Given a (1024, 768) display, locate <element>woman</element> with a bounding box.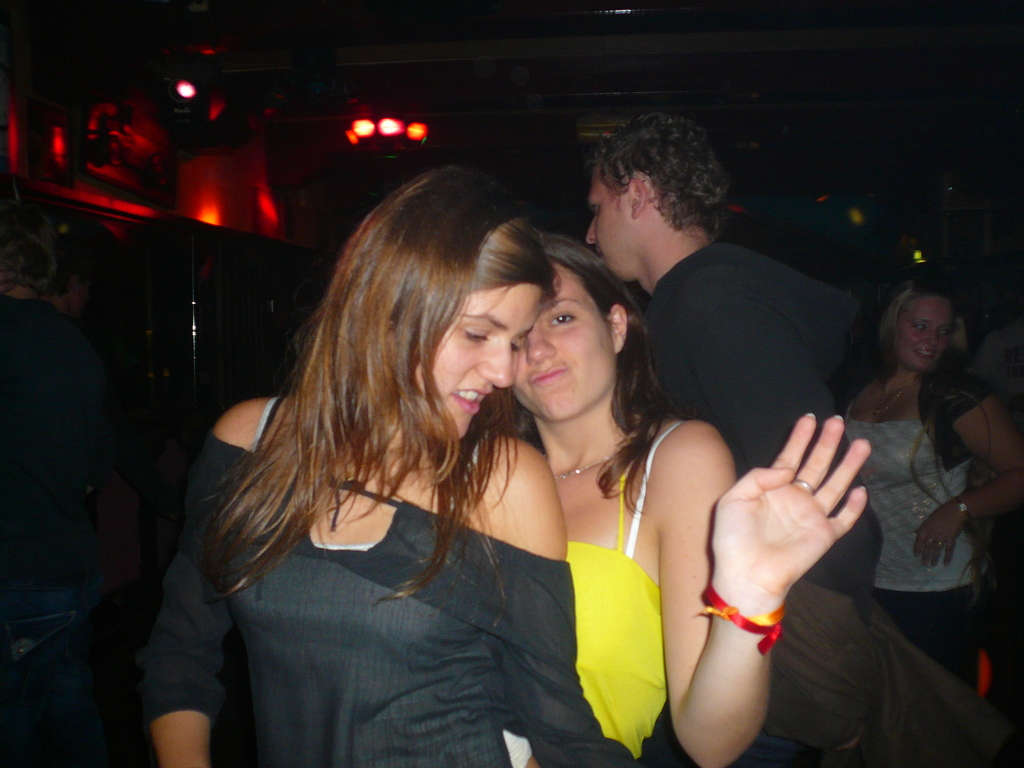
Located: bbox(479, 233, 877, 767).
